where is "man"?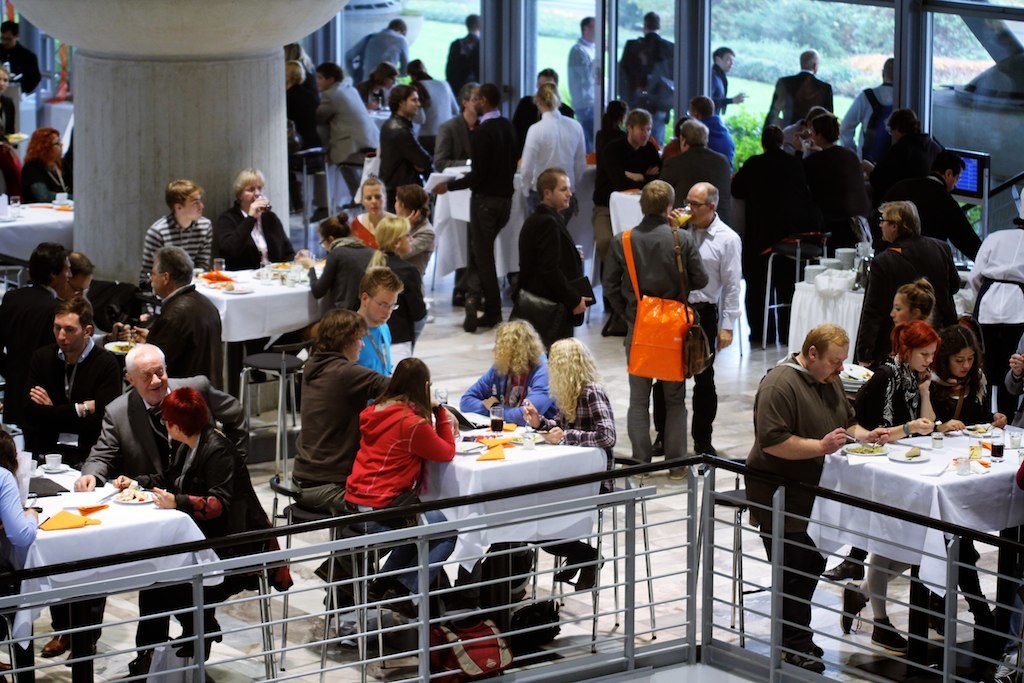
box=[510, 68, 581, 161].
